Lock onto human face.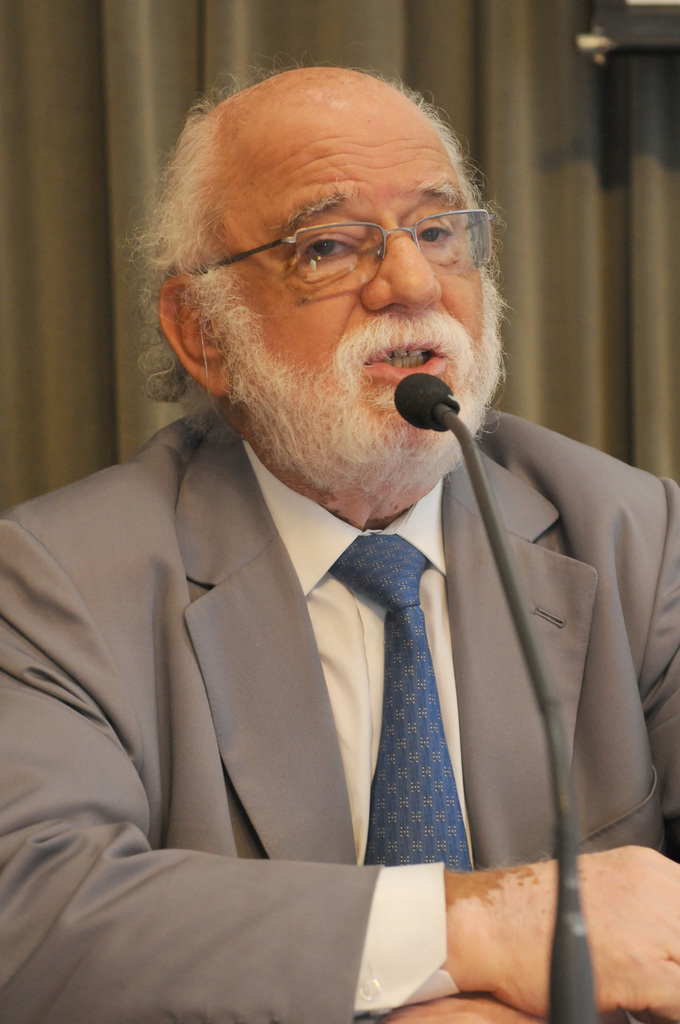
Locked: [207, 99, 483, 461].
